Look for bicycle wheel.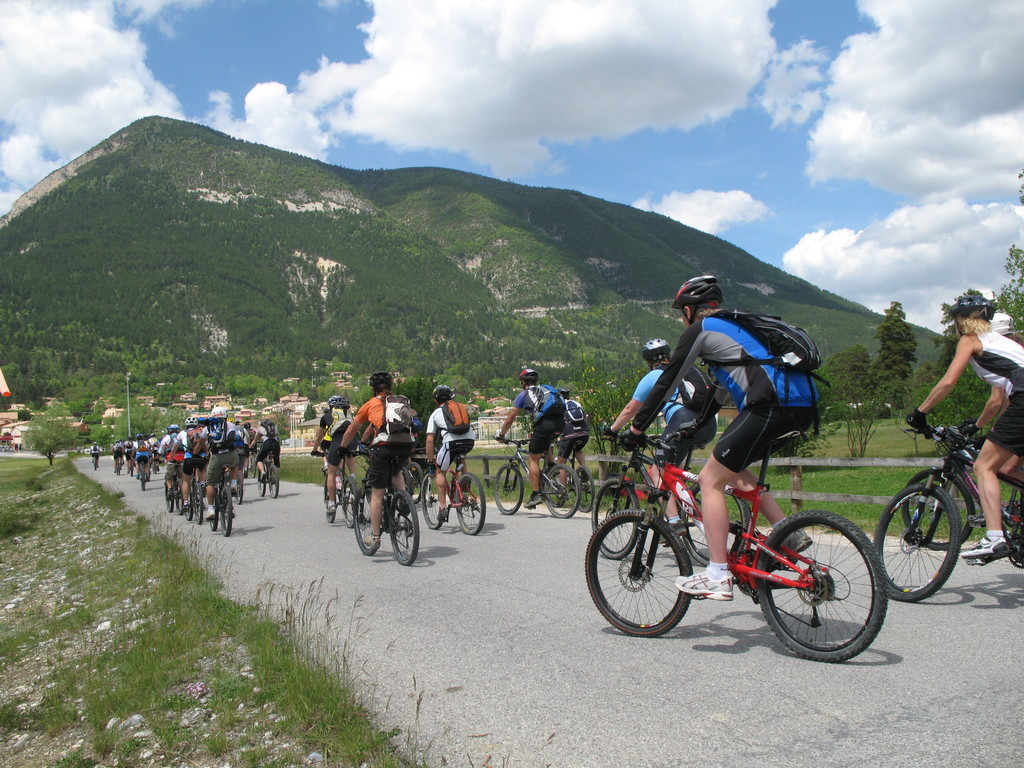
Found: l=232, t=471, r=244, b=505.
